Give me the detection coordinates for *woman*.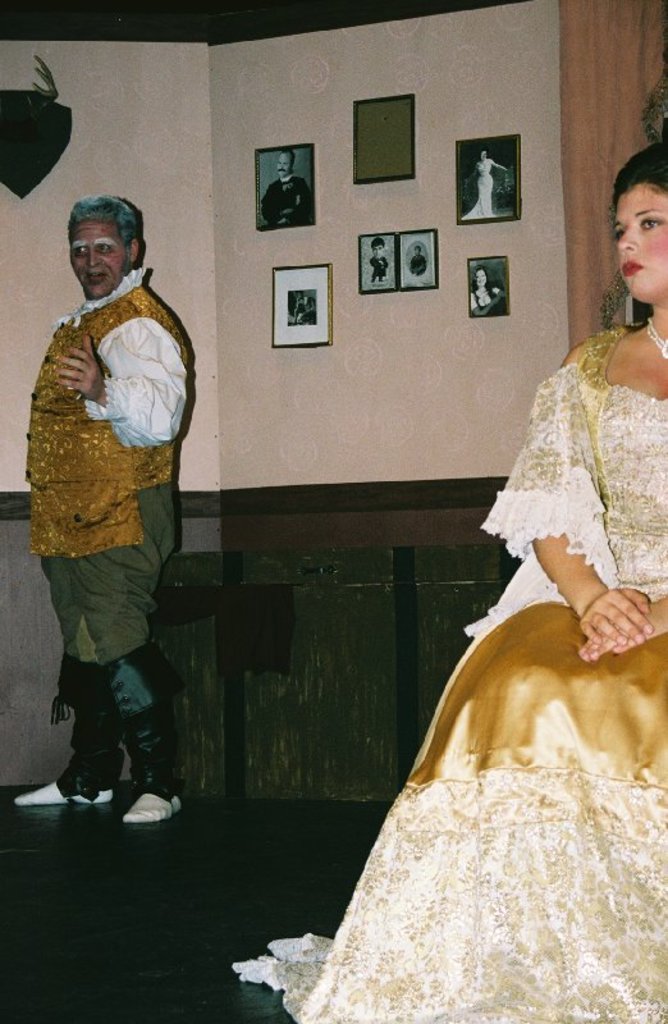
{"left": 461, "top": 150, "right": 512, "bottom": 218}.
